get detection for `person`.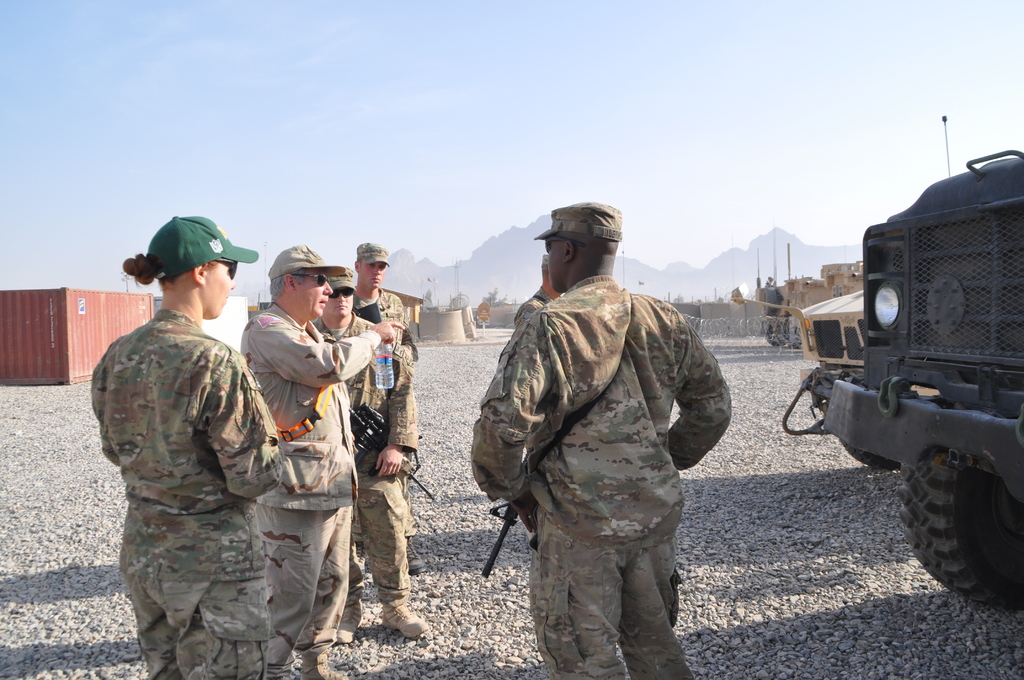
Detection: left=310, top=265, right=431, bottom=649.
